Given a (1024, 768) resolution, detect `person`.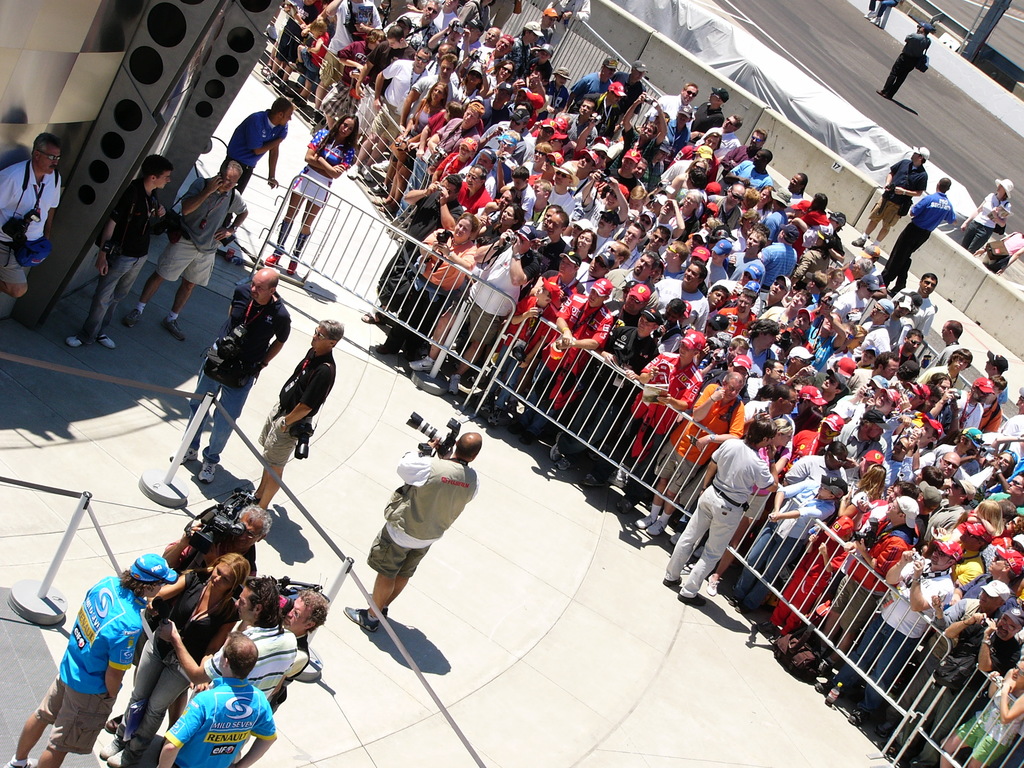
(658, 404, 788, 609).
